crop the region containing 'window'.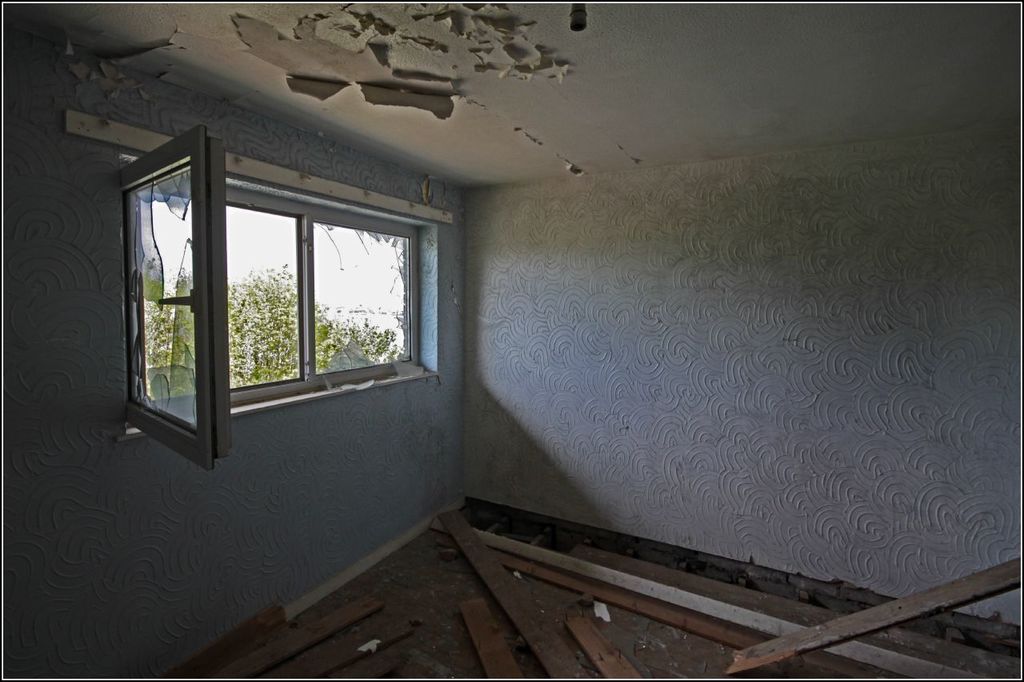
Crop region: bbox(105, 143, 451, 437).
